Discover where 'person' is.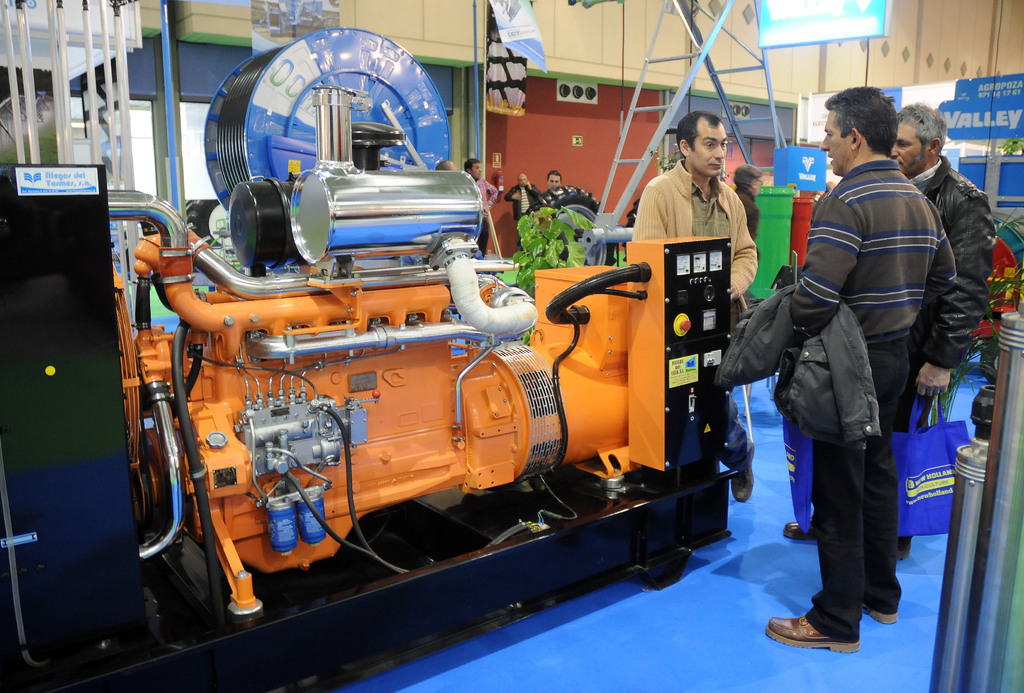
Discovered at (714,93,903,654).
